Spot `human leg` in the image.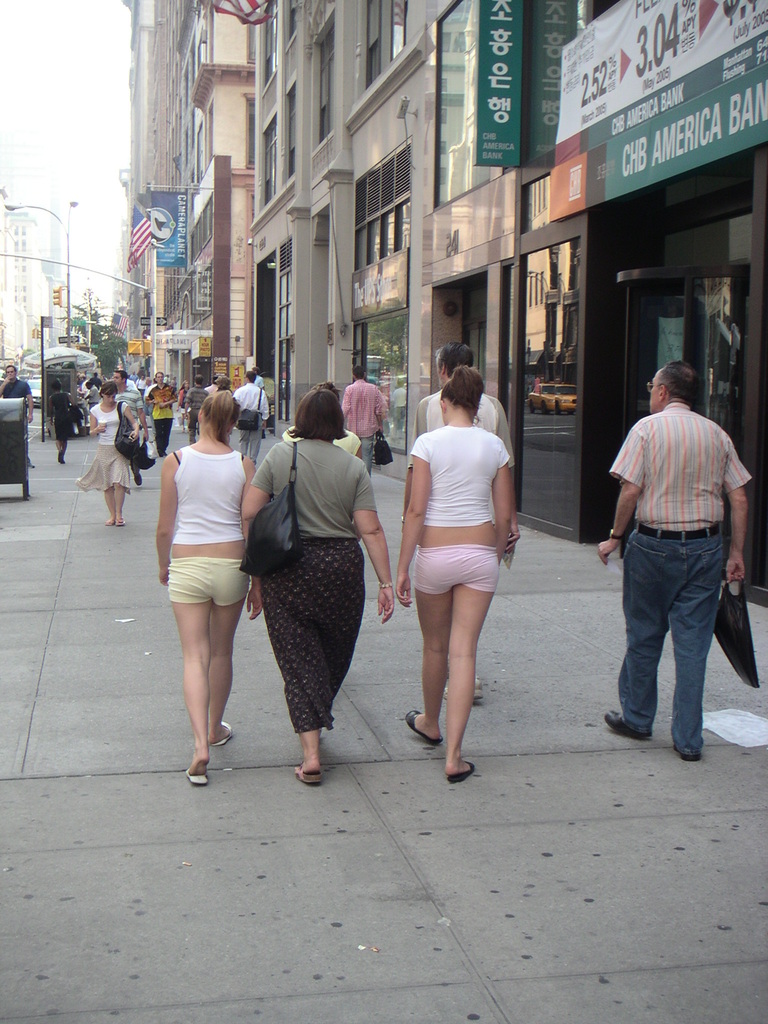
`human leg` found at 598:522:662:749.
